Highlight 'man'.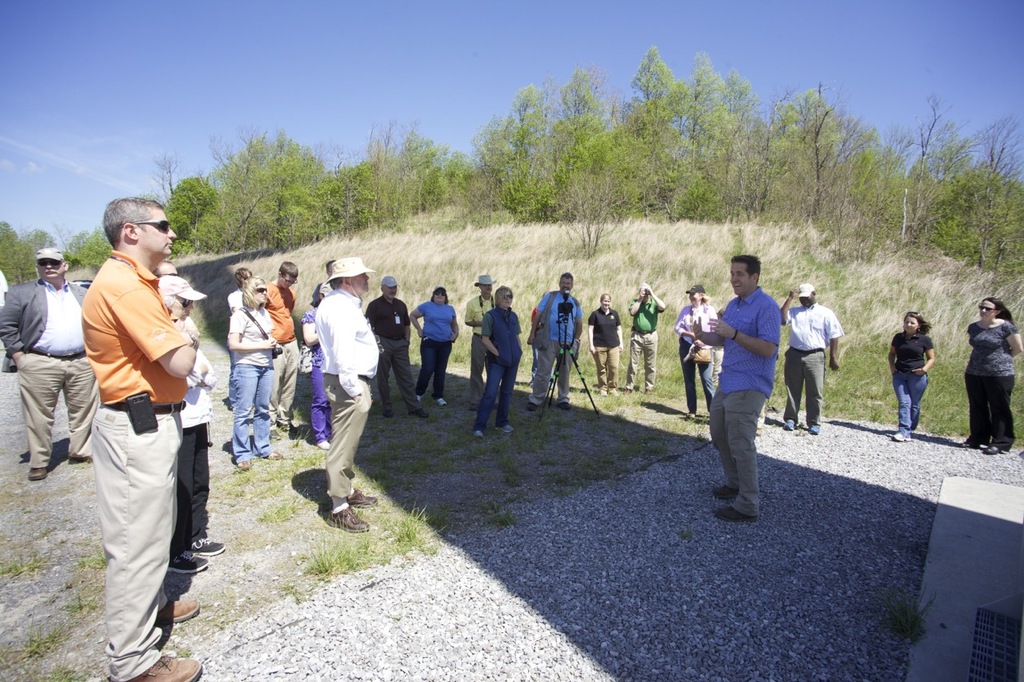
Highlighted region: region(314, 257, 381, 532).
